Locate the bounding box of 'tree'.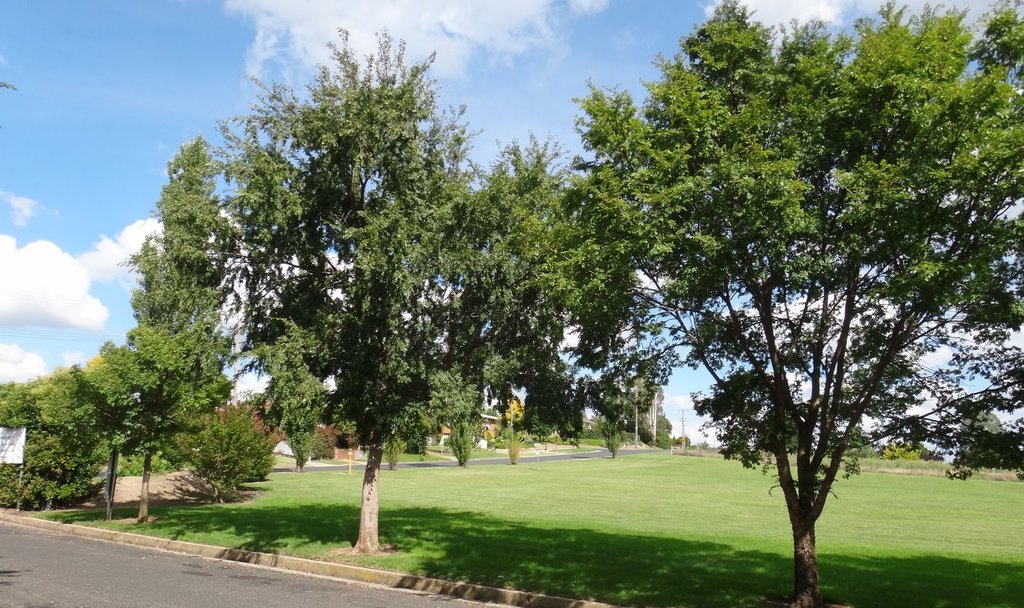
Bounding box: <region>576, 222, 682, 451</region>.
